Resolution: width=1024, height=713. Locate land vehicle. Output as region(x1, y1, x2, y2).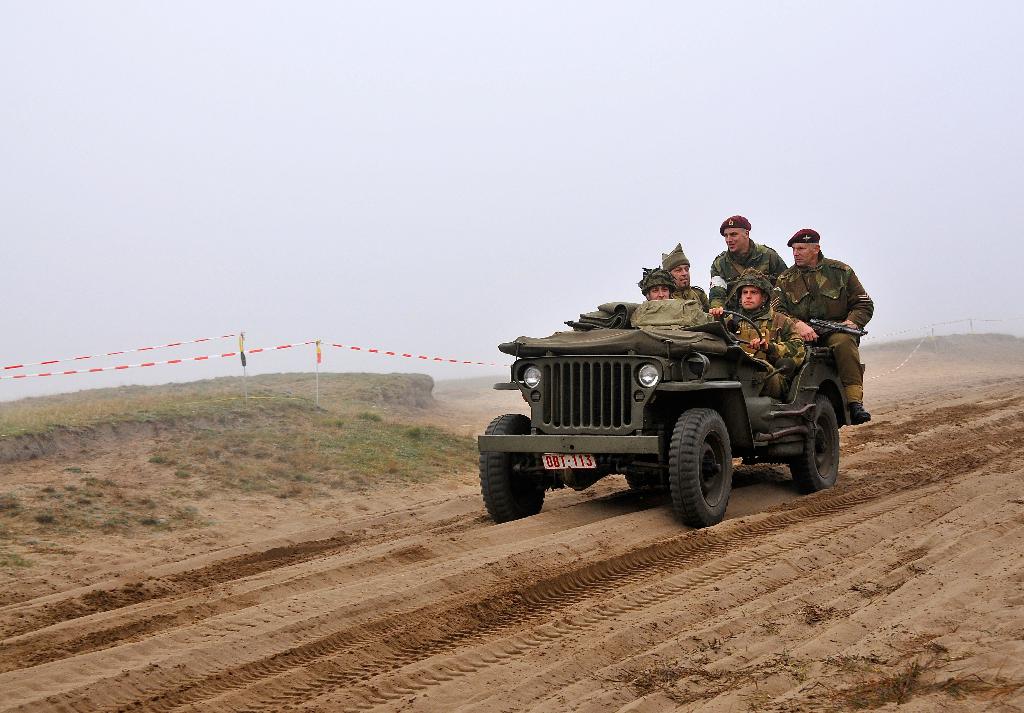
region(466, 278, 872, 529).
